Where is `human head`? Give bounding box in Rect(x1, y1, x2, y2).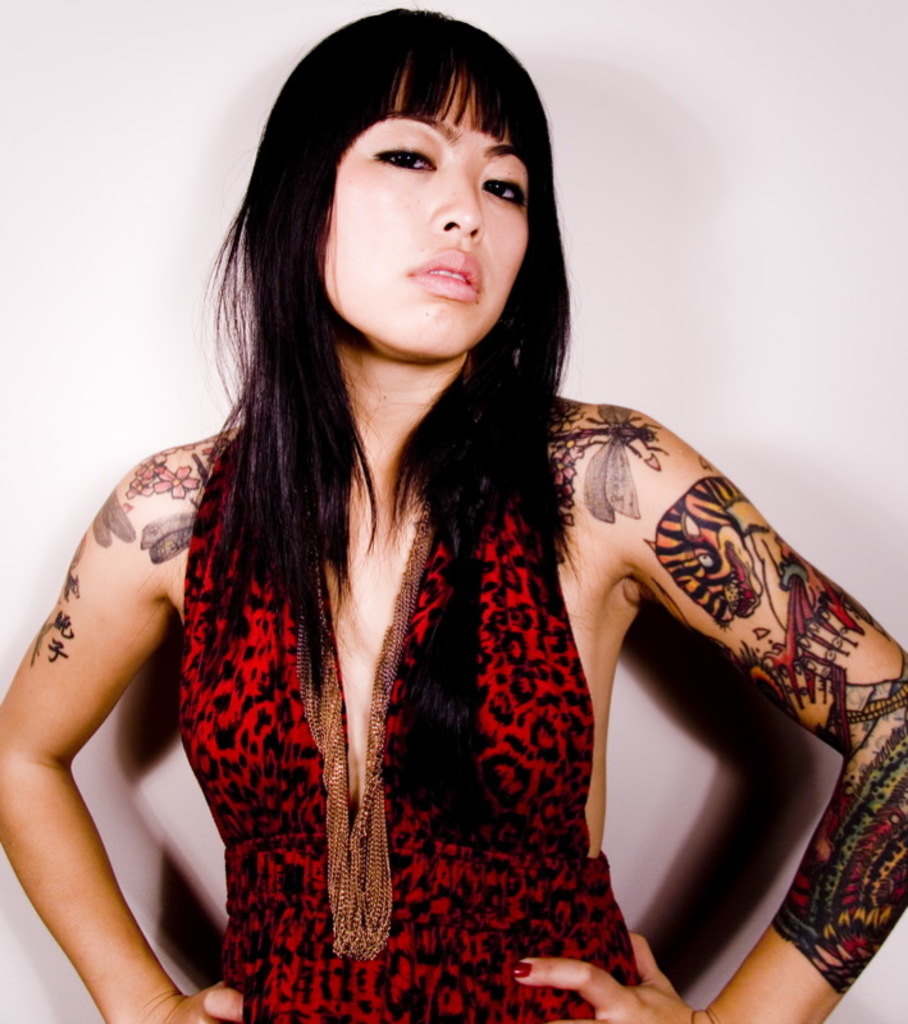
Rect(277, 19, 556, 349).
